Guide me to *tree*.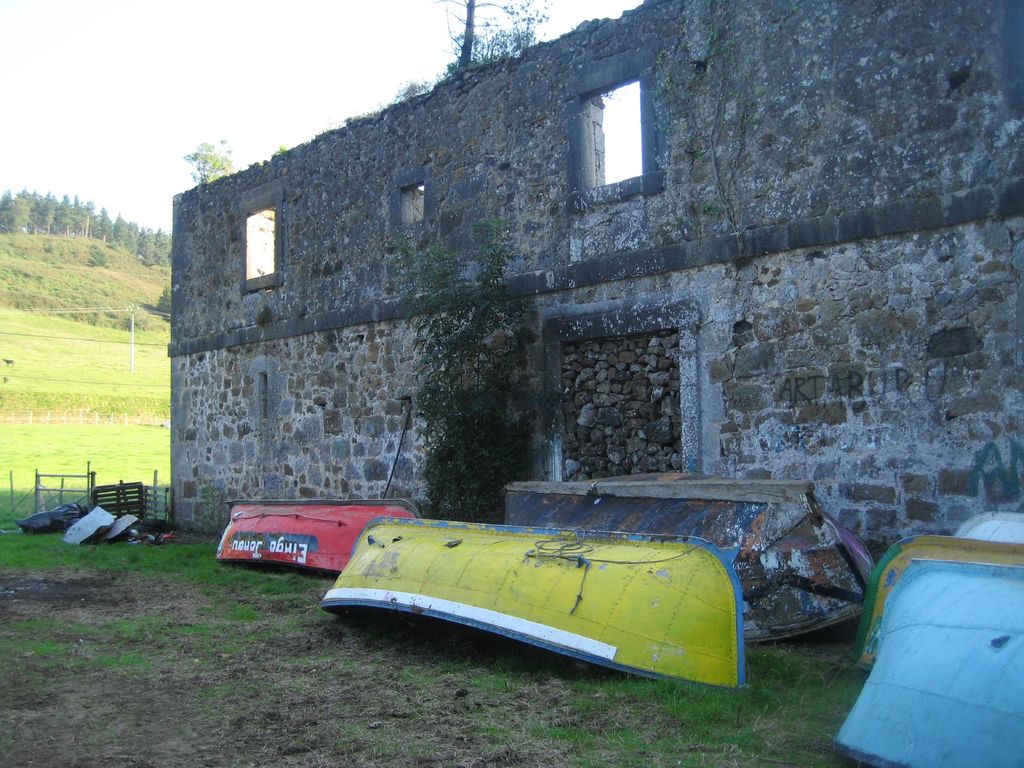
Guidance: <box>180,135,239,184</box>.
